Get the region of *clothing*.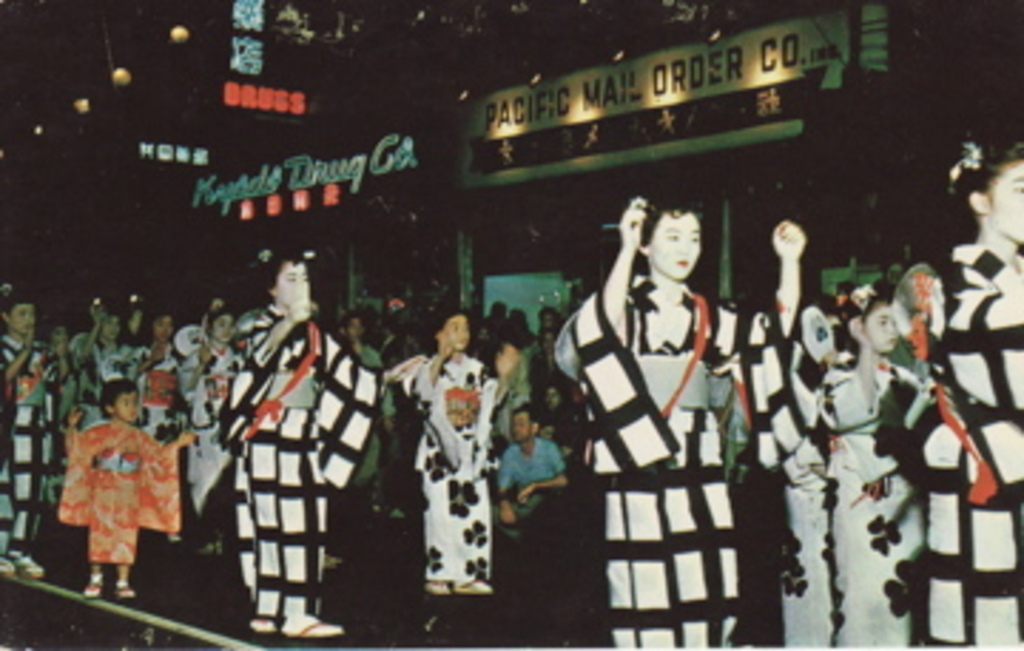
bbox=[46, 401, 165, 583].
